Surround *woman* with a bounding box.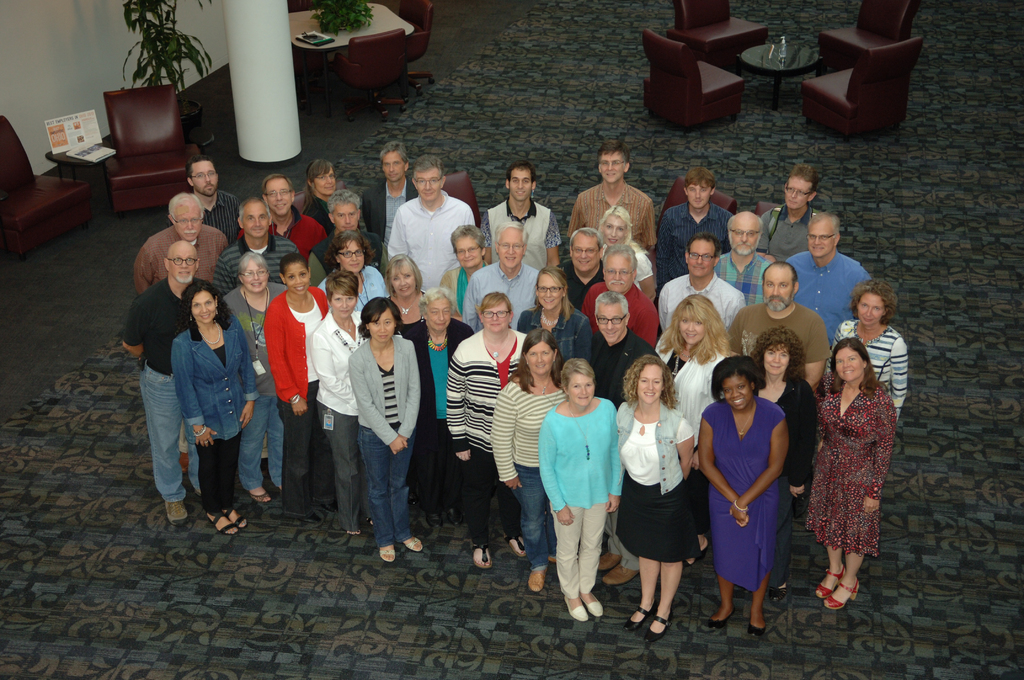
select_region(828, 266, 908, 422).
